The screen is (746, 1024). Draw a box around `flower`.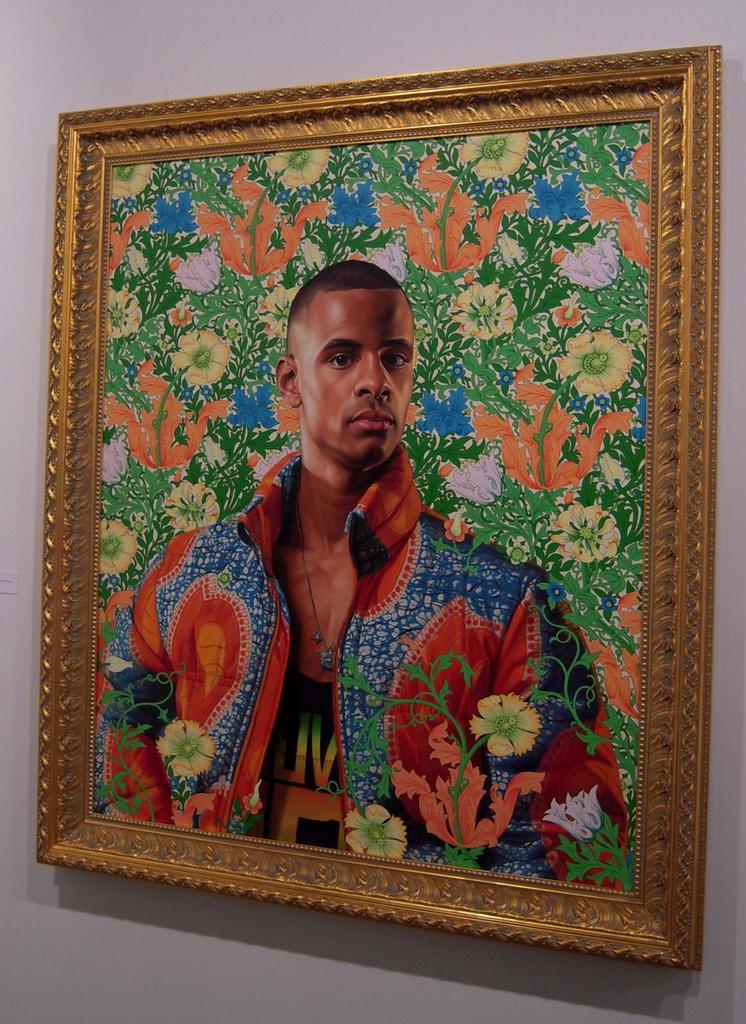
263/150/332/191.
